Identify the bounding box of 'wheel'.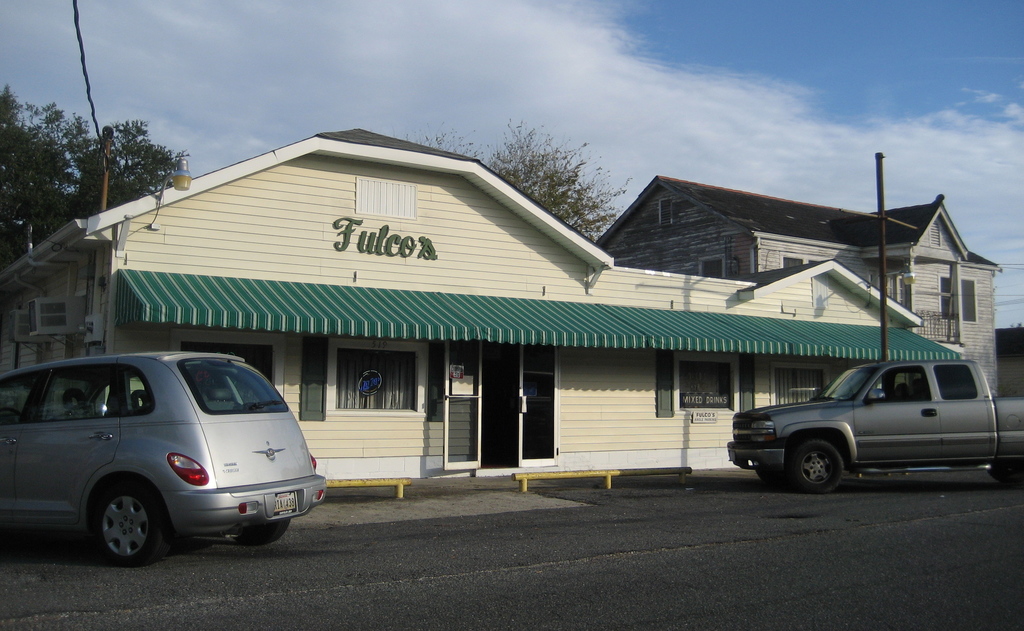
locate(236, 524, 285, 549).
